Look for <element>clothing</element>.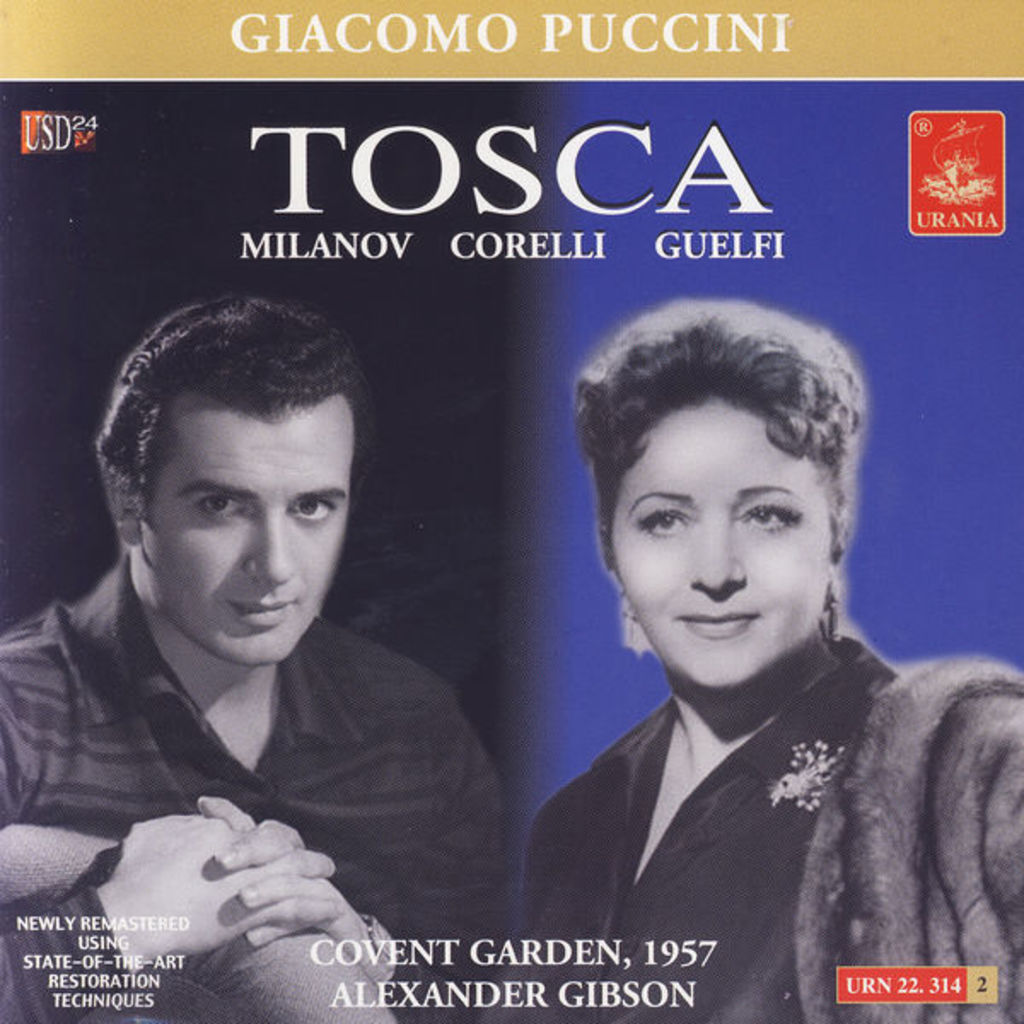
Found: x1=2 y1=550 x2=515 y2=1022.
